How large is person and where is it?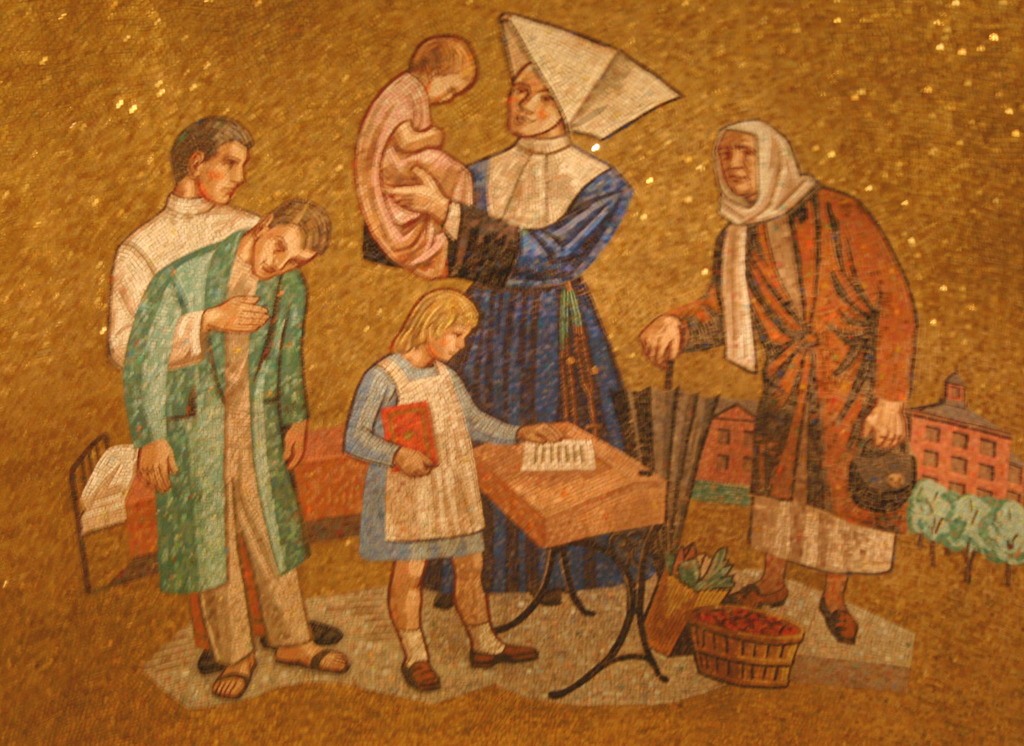
Bounding box: bbox=(351, 36, 481, 273).
